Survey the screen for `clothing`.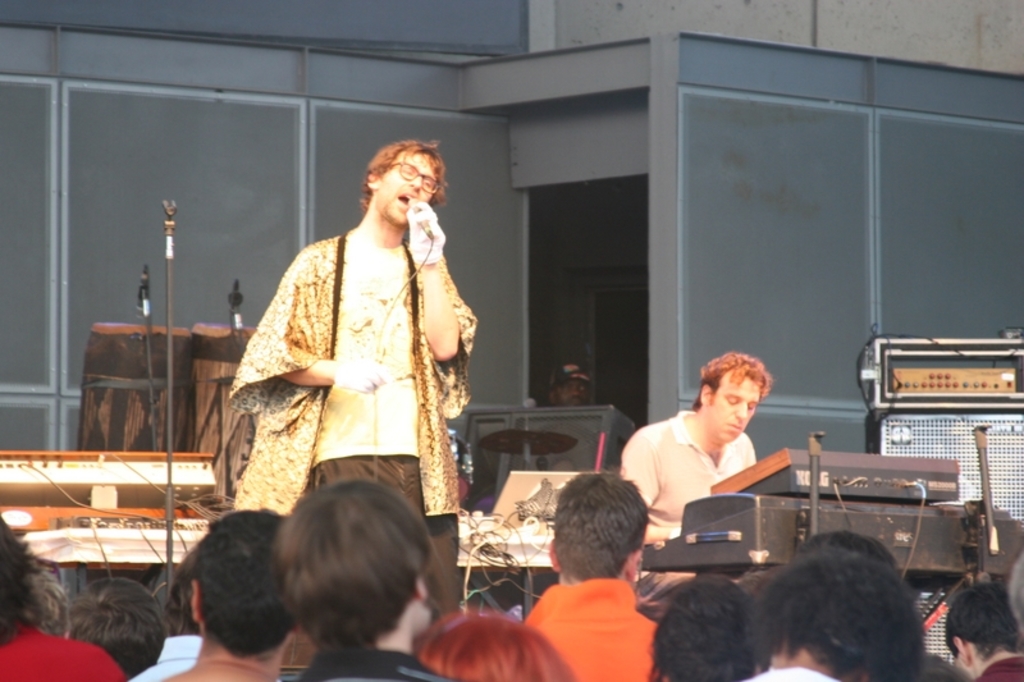
Survey found: 520:550:666:681.
